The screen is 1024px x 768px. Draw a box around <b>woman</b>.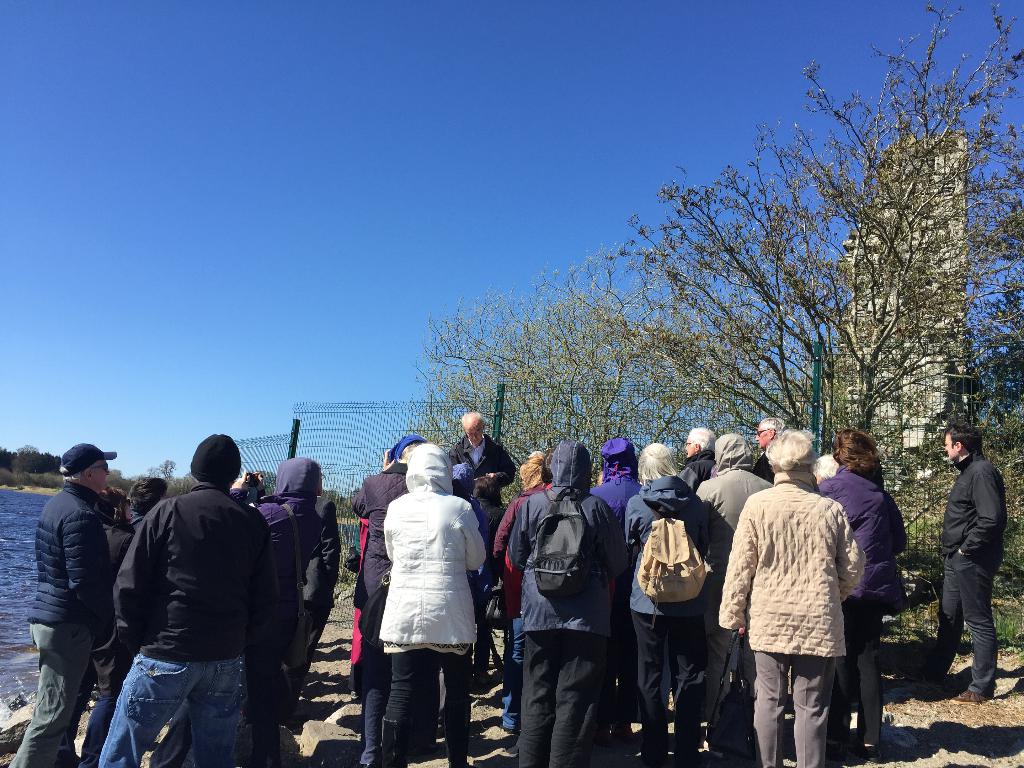
[x1=474, y1=451, x2=544, y2=596].
